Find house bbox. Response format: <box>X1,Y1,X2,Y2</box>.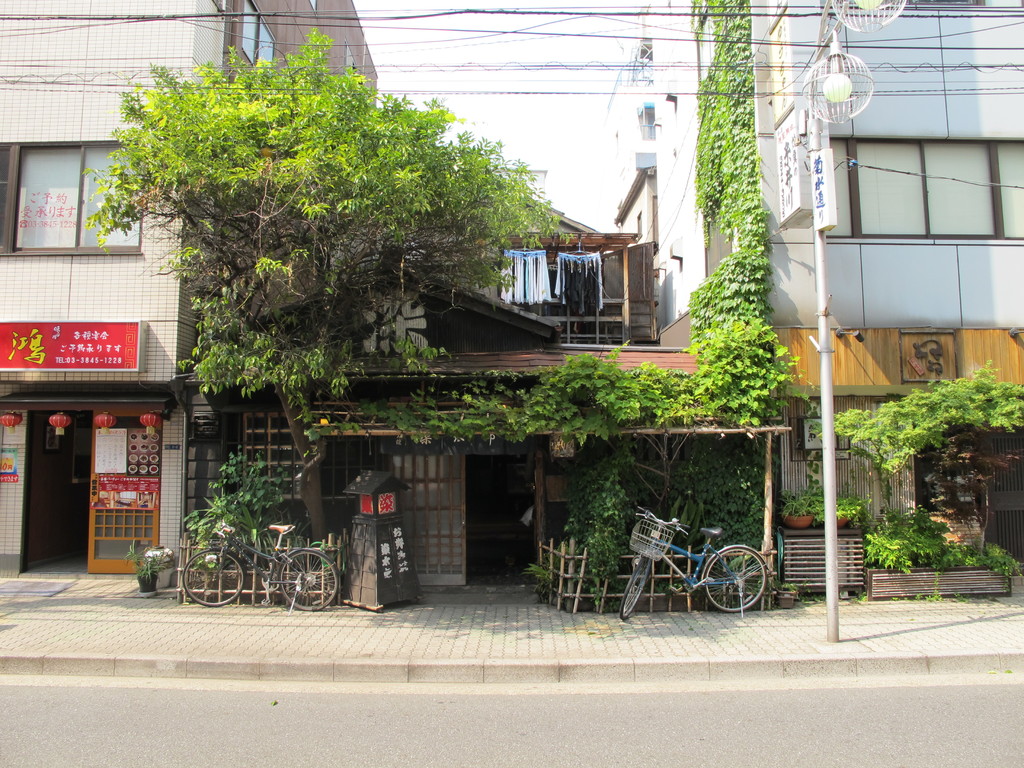
<box>3,0,382,595</box>.
